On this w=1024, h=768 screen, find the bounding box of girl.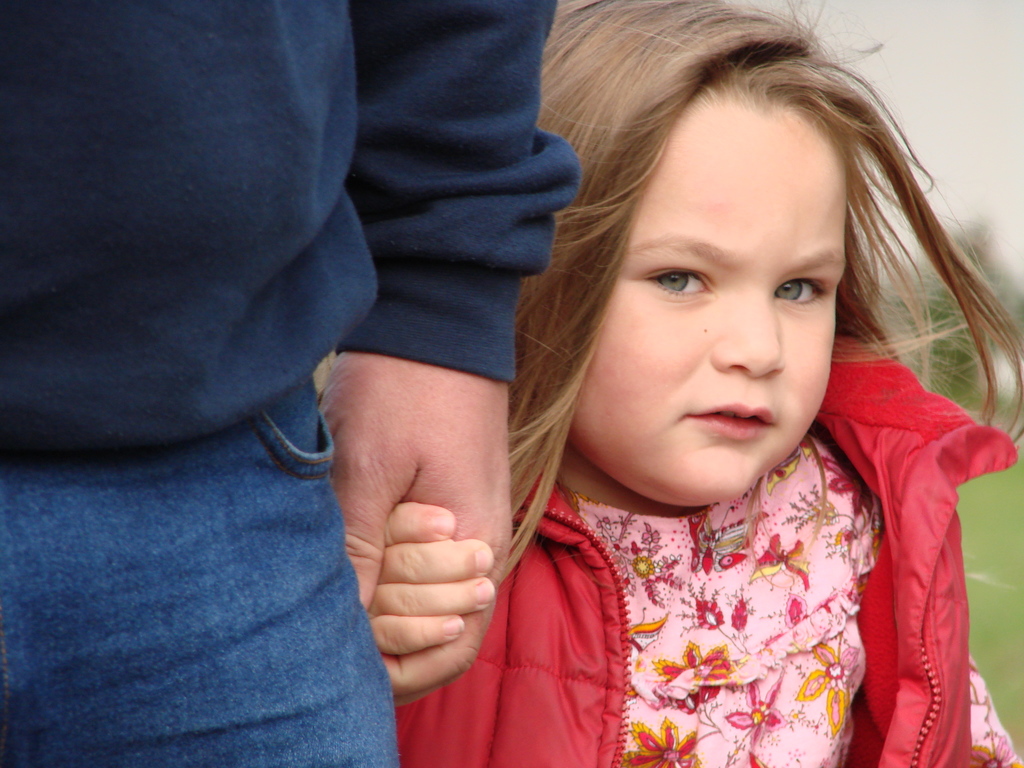
Bounding box: [371, 0, 1023, 767].
